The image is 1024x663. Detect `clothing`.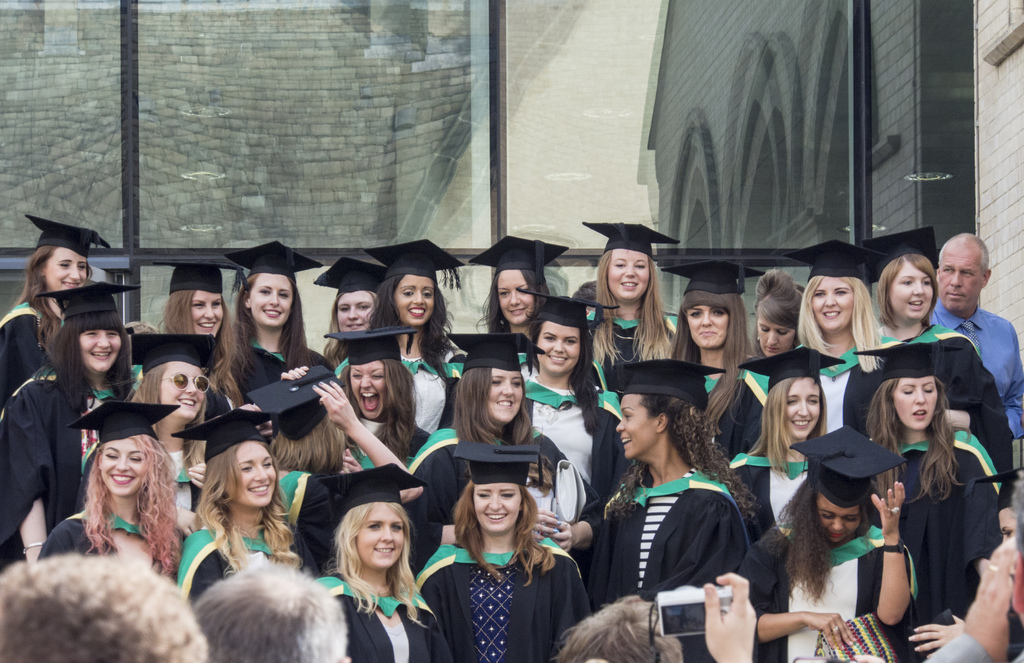
Detection: {"left": 808, "top": 344, "right": 883, "bottom": 452}.
